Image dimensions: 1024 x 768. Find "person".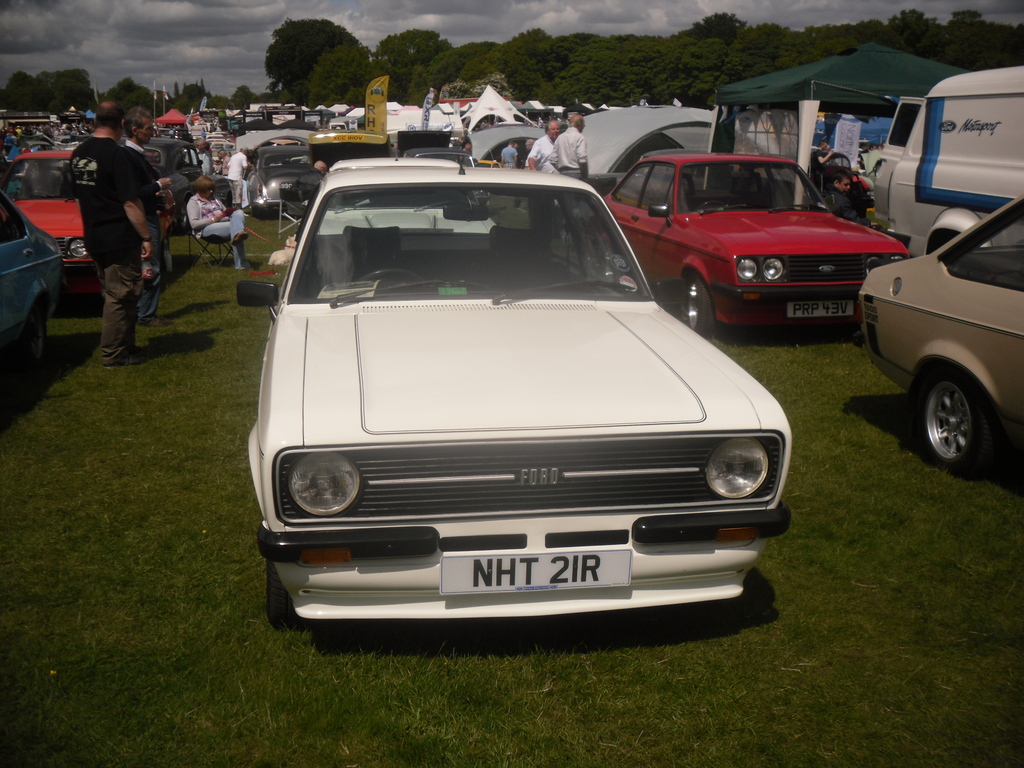
53 130 68 154.
